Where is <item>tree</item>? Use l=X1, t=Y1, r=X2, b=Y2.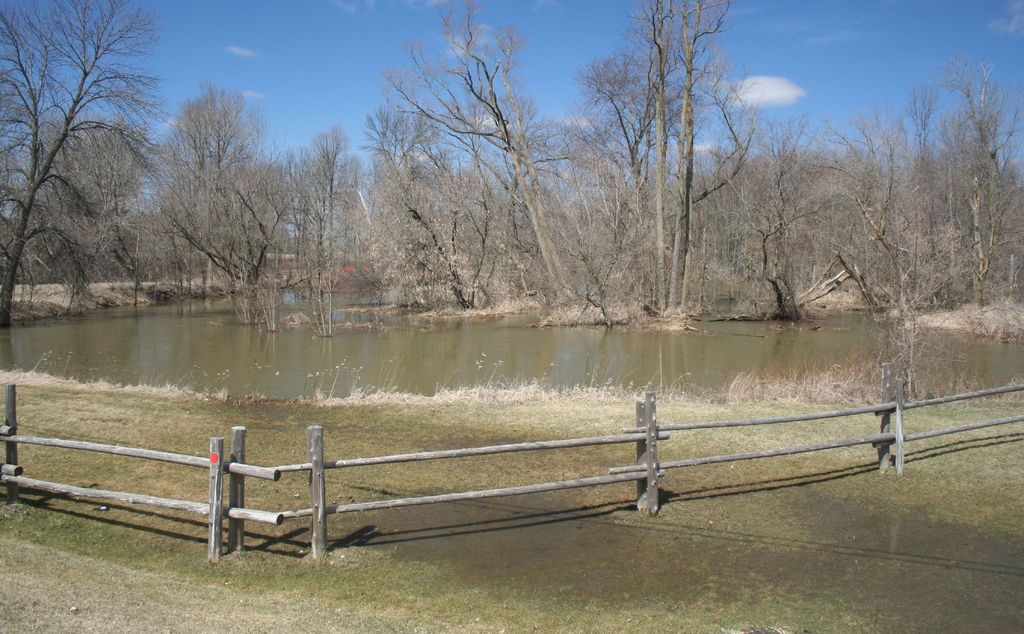
l=703, t=108, r=850, b=322.
